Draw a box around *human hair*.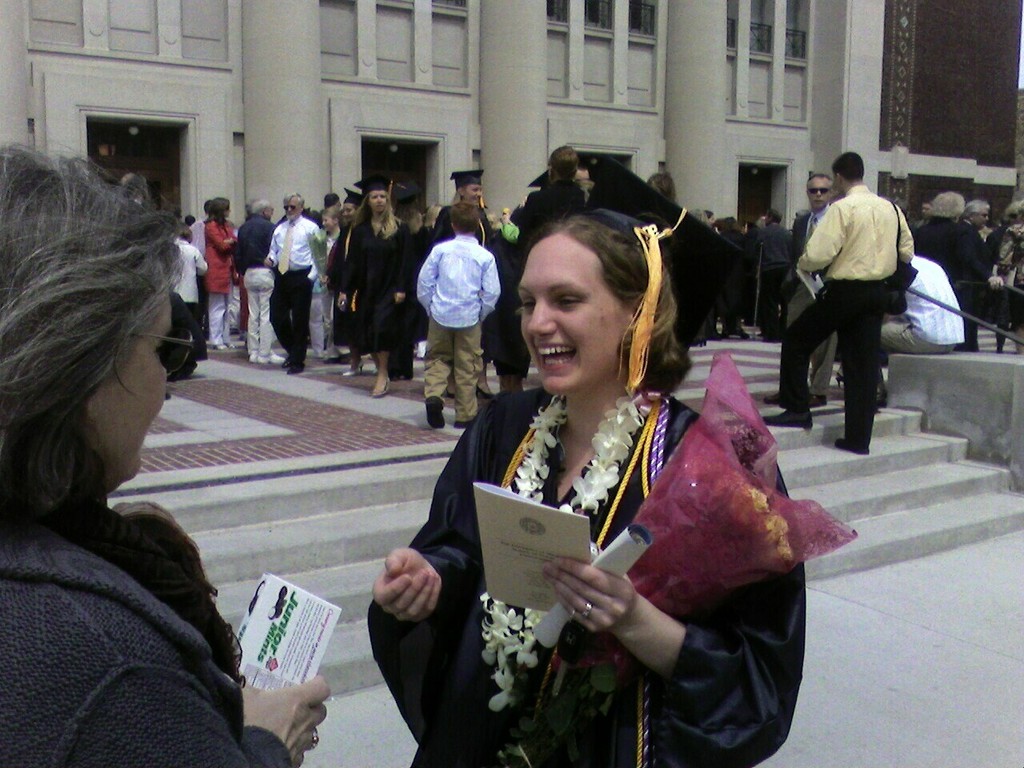
430, 200, 444, 225.
